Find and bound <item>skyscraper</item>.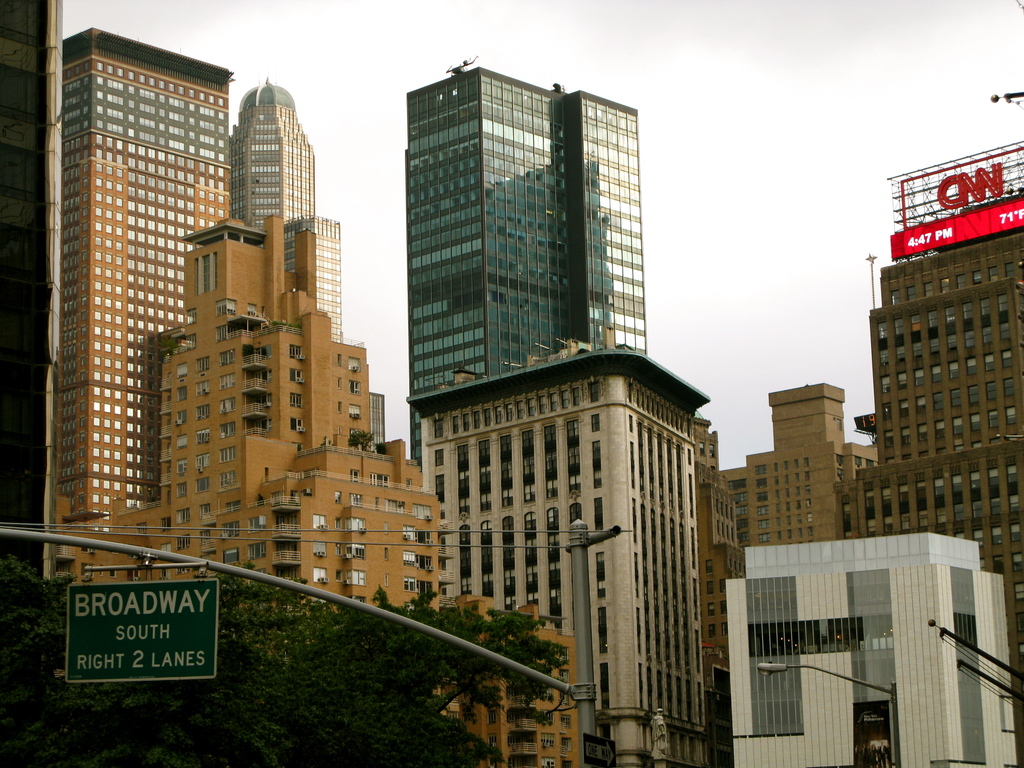
Bound: [228,84,344,346].
